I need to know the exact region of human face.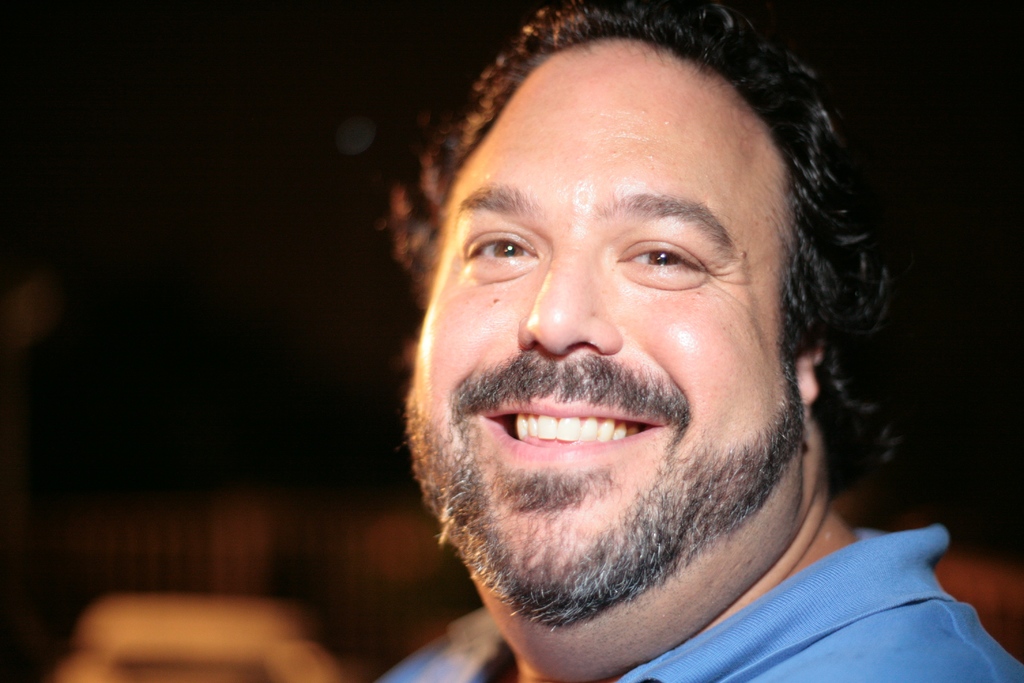
Region: bbox(406, 41, 780, 614).
